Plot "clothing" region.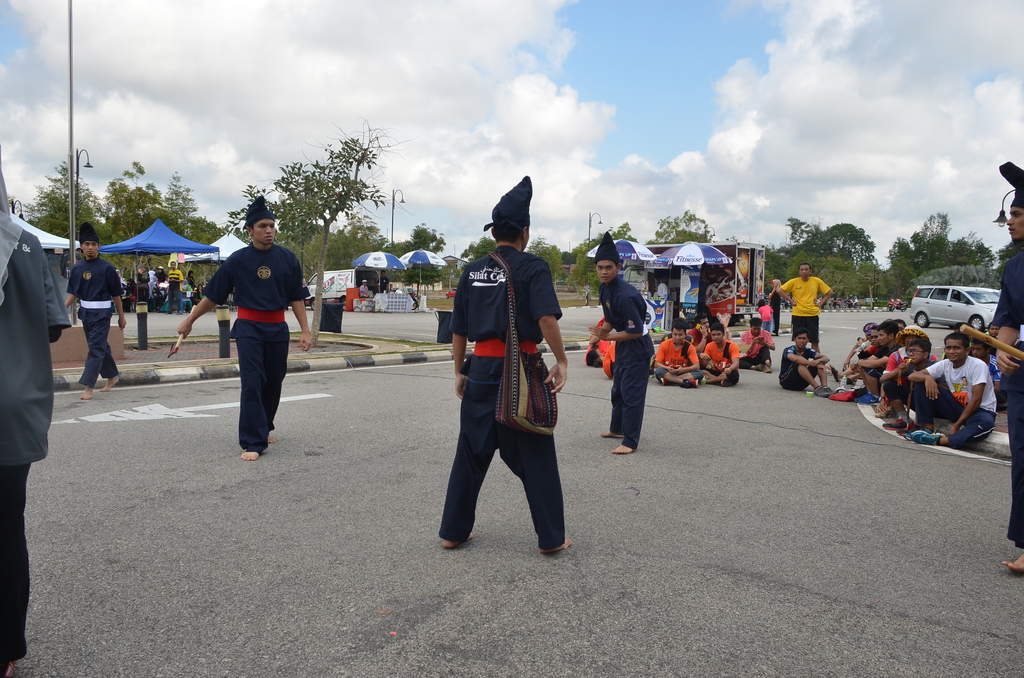
Plotted at select_region(863, 336, 884, 392).
